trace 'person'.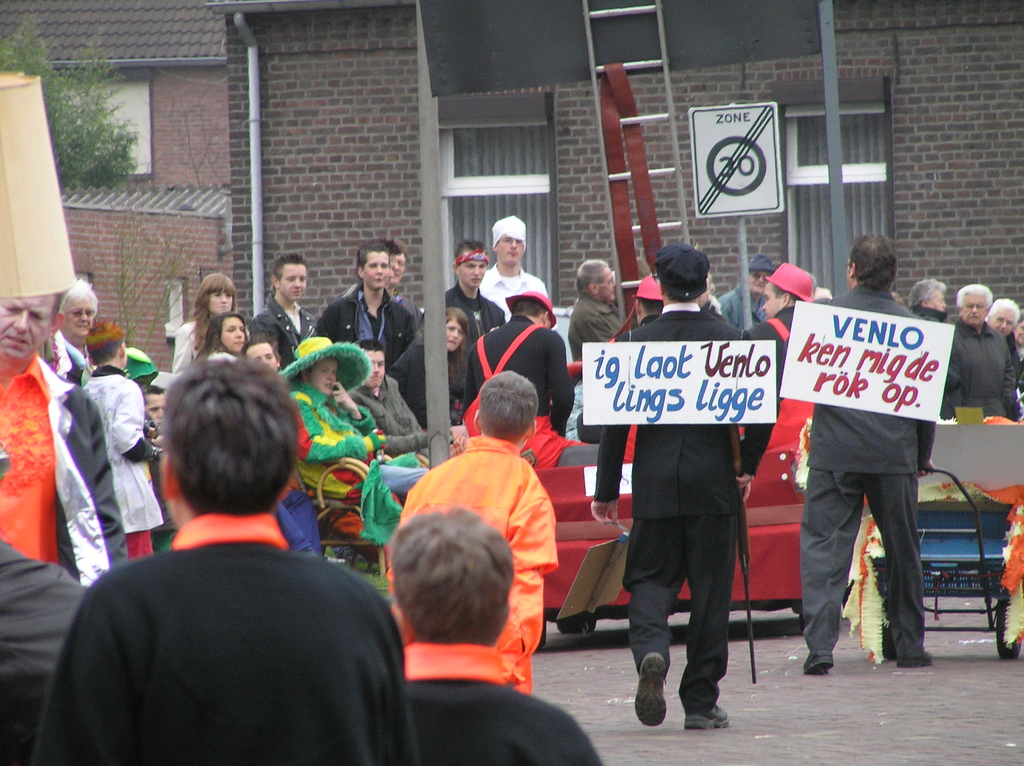
Traced to region(708, 248, 764, 341).
